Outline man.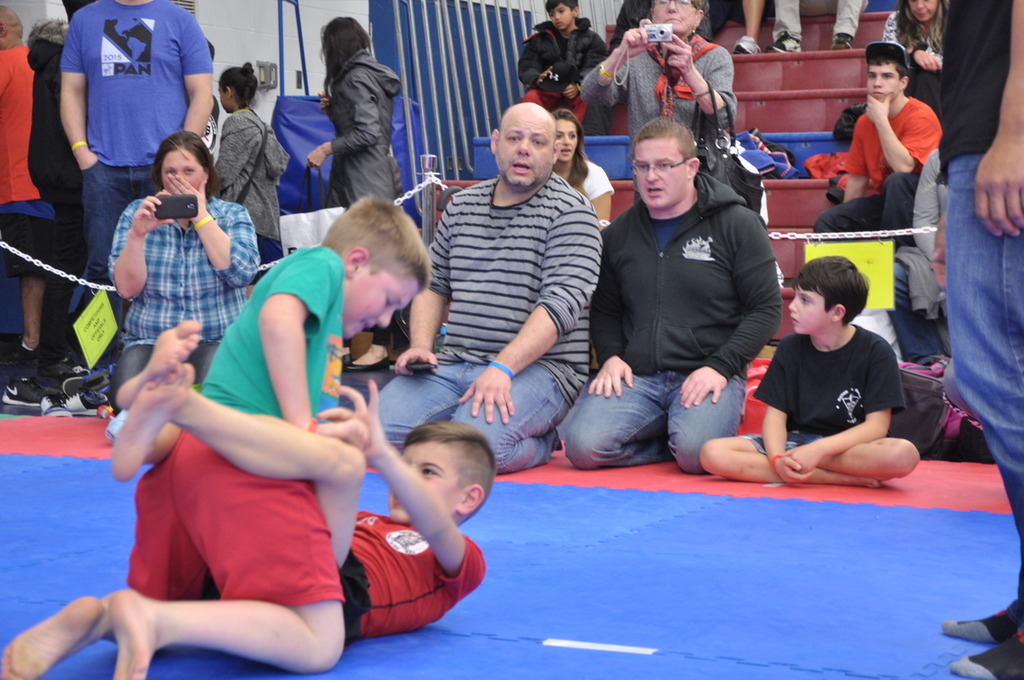
Outline: (left=60, top=0, right=213, bottom=314).
